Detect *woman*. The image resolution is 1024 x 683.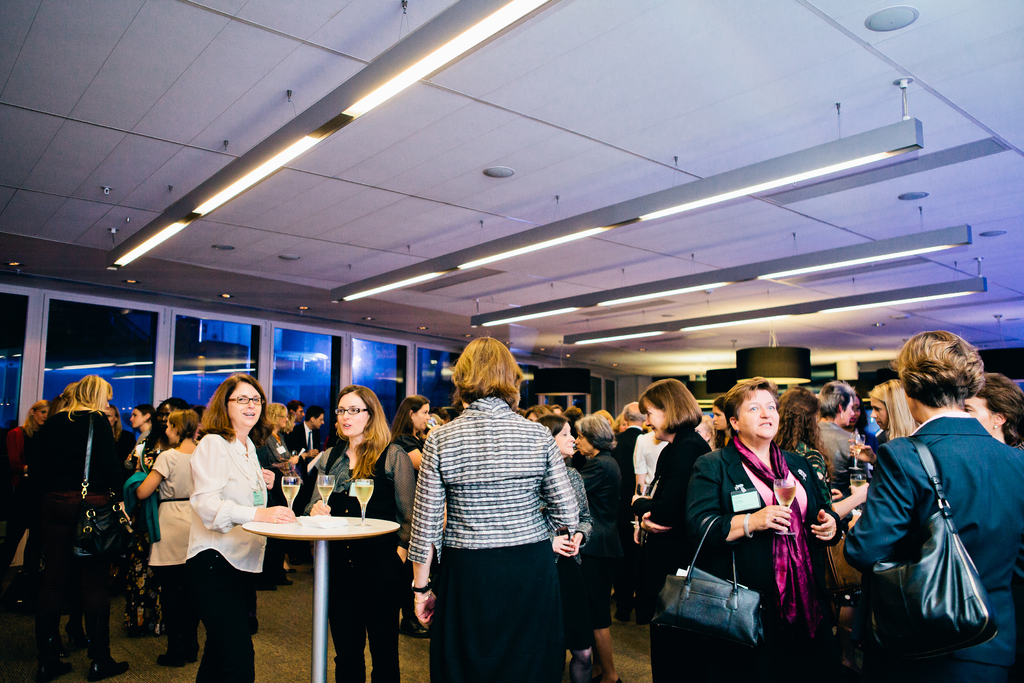
538,415,592,682.
